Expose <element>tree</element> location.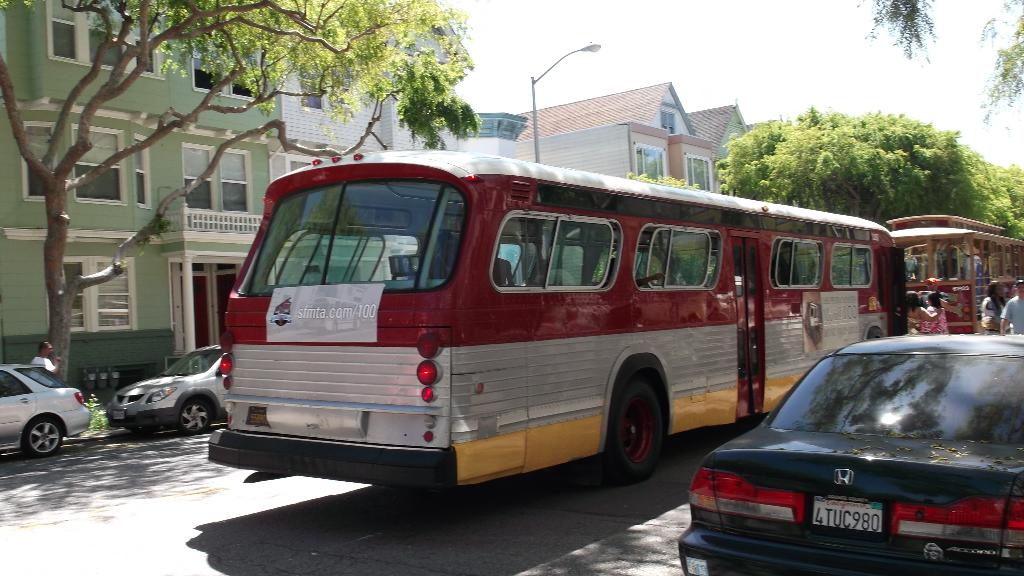
Exposed at crop(964, 0, 1023, 118).
